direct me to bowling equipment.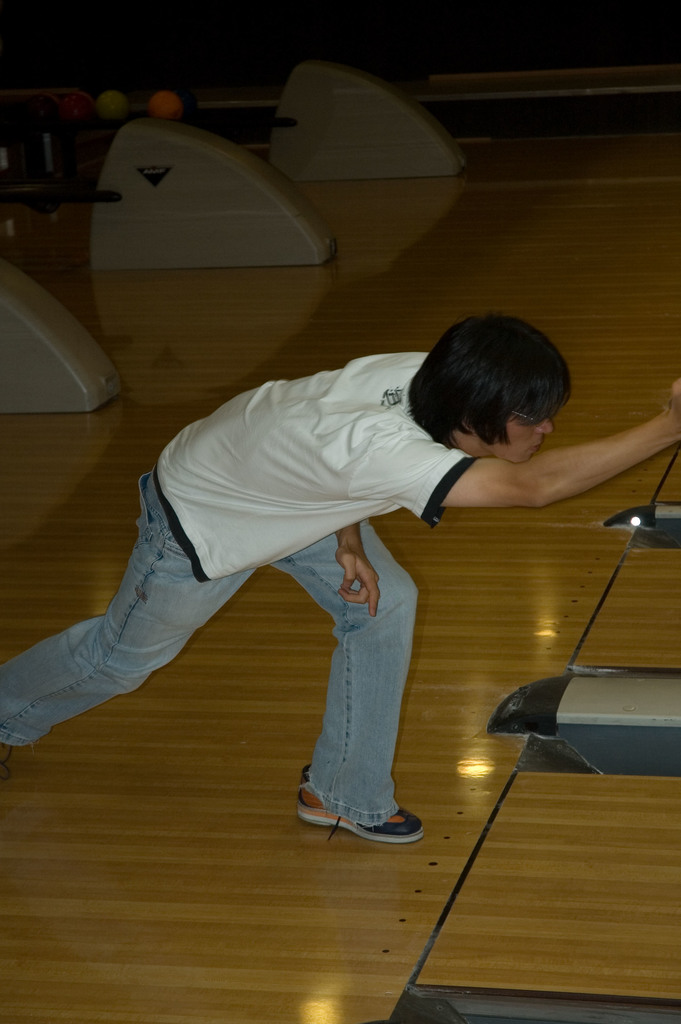
Direction: x1=3 y1=243 x2=120 y2=414.
